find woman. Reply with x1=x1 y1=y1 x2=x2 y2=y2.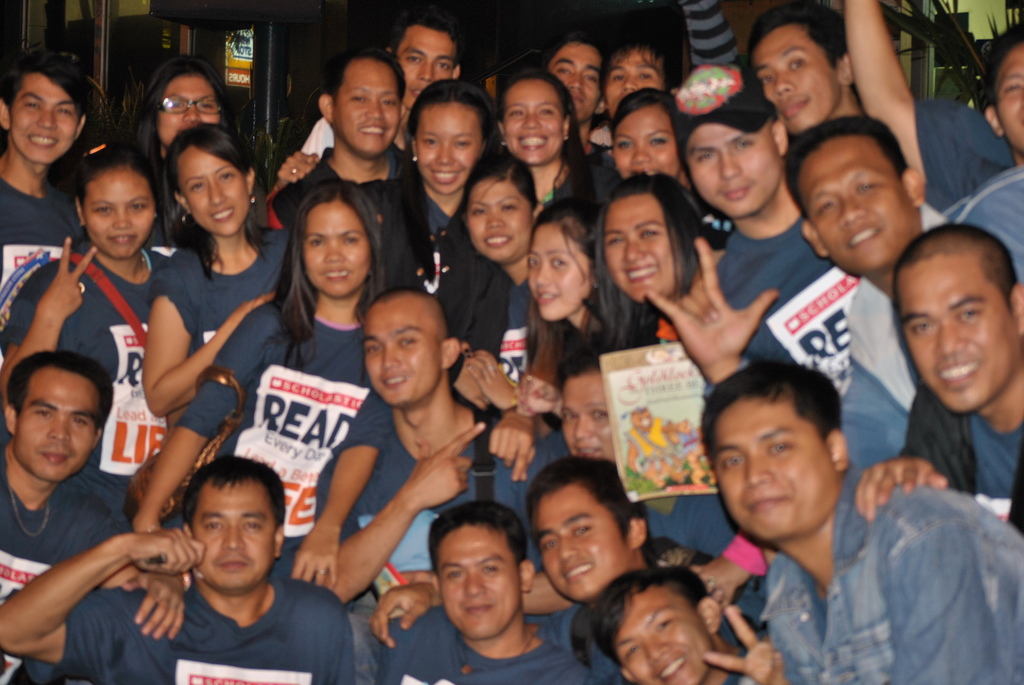
x1=124 y1=56 x2=250 y2=235.
